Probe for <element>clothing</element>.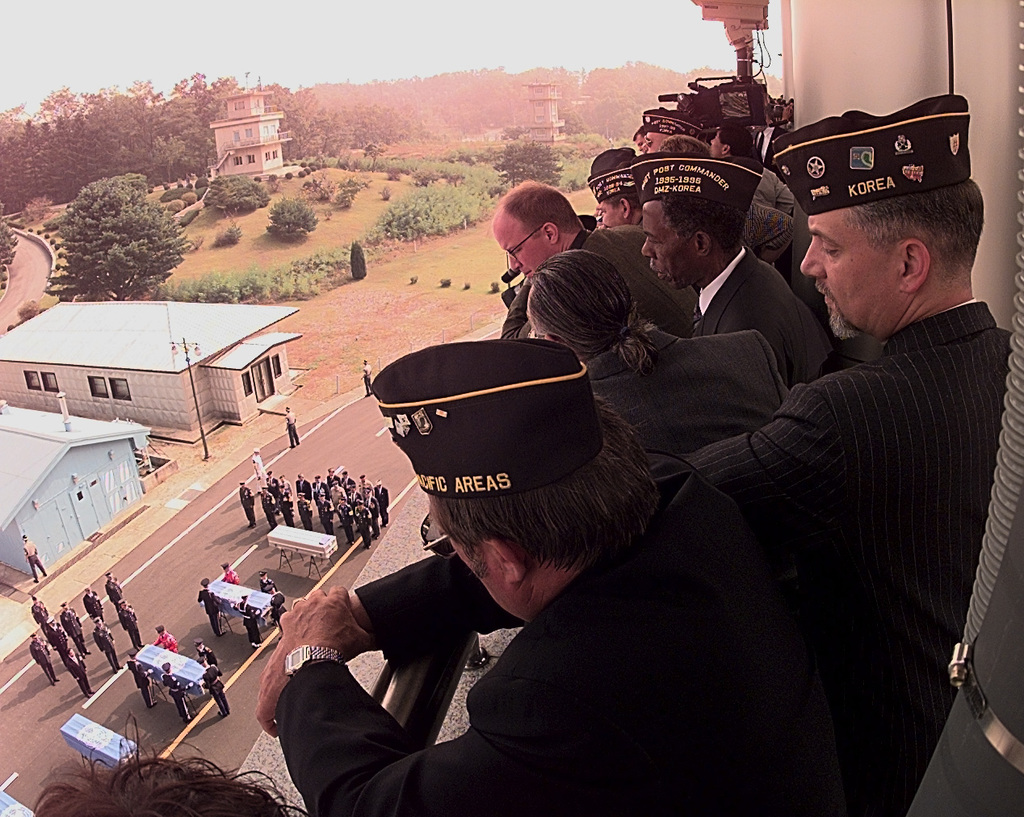
Probe result: (left=202, top=666, right=229, bottom=713).
